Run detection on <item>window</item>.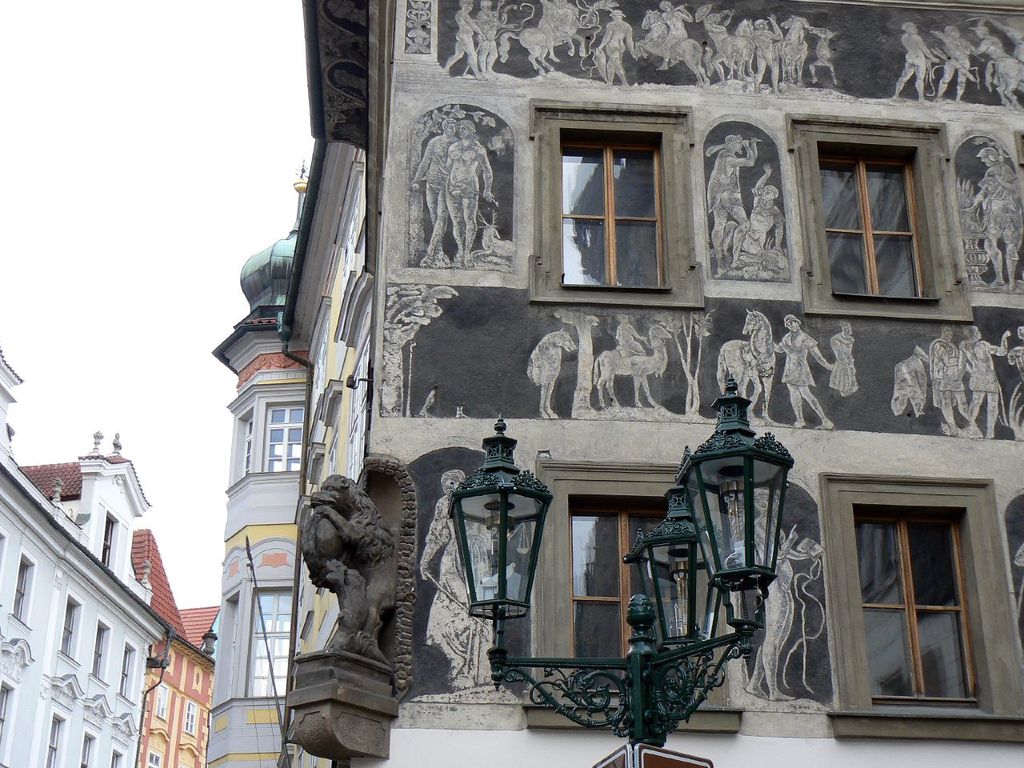
Result: 158 686 168 718.
